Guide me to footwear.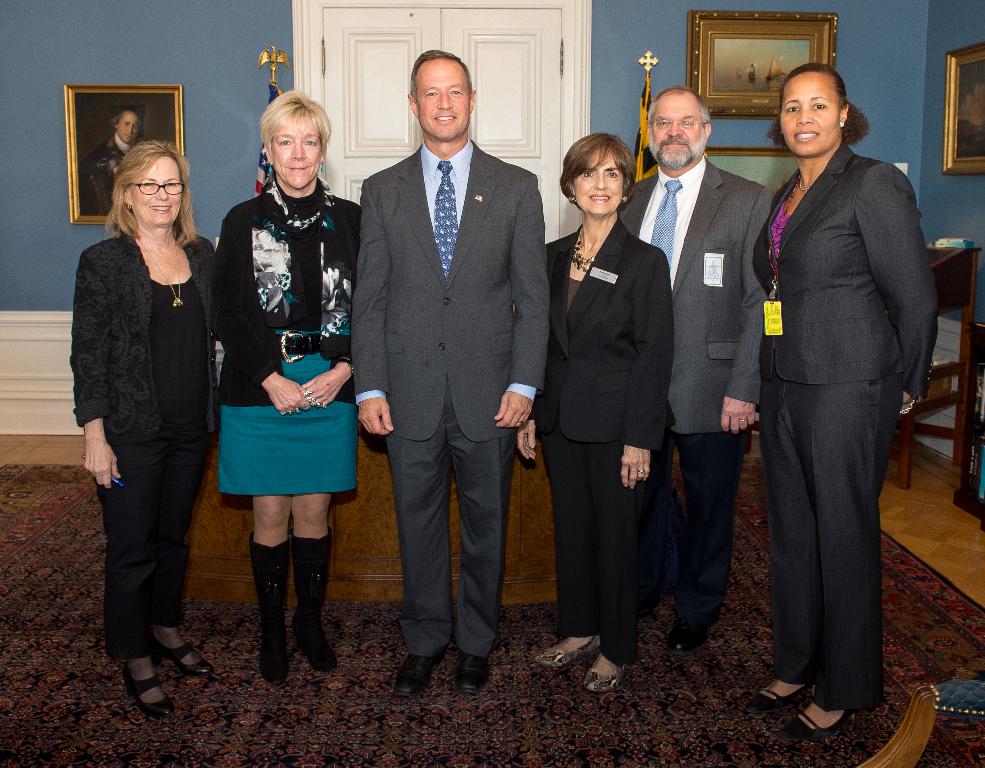
Guidance: x1=242, y1=534, x2=289, y2=685.
